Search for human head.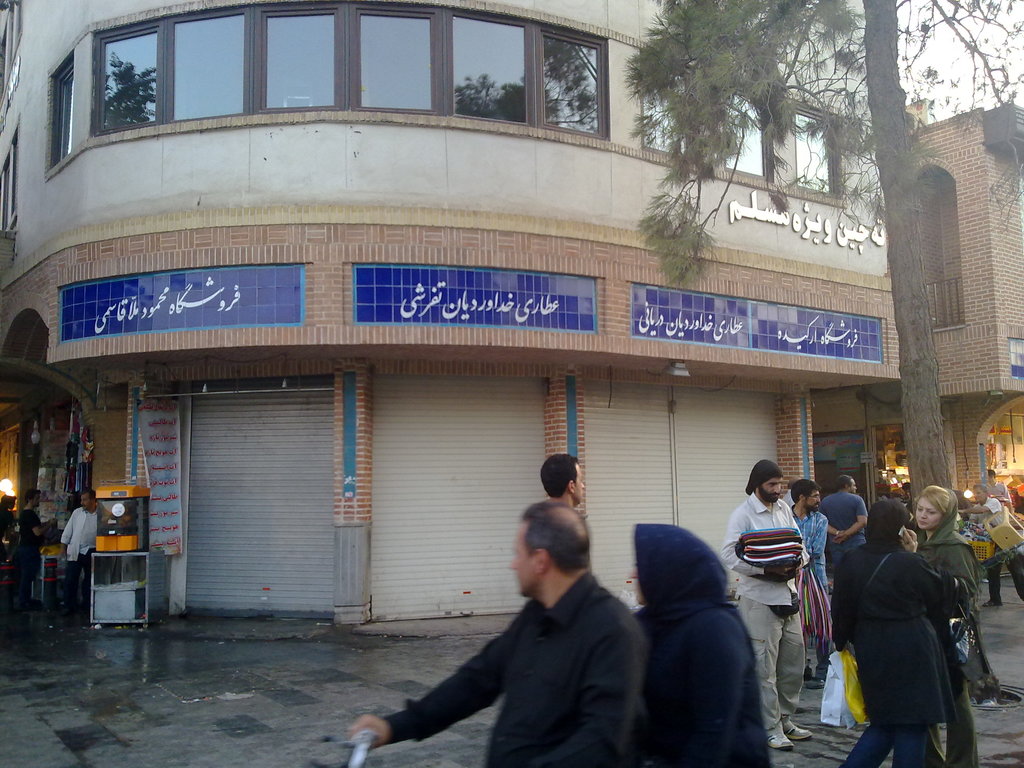
Found at select_region(25, 491, 38, 508).
